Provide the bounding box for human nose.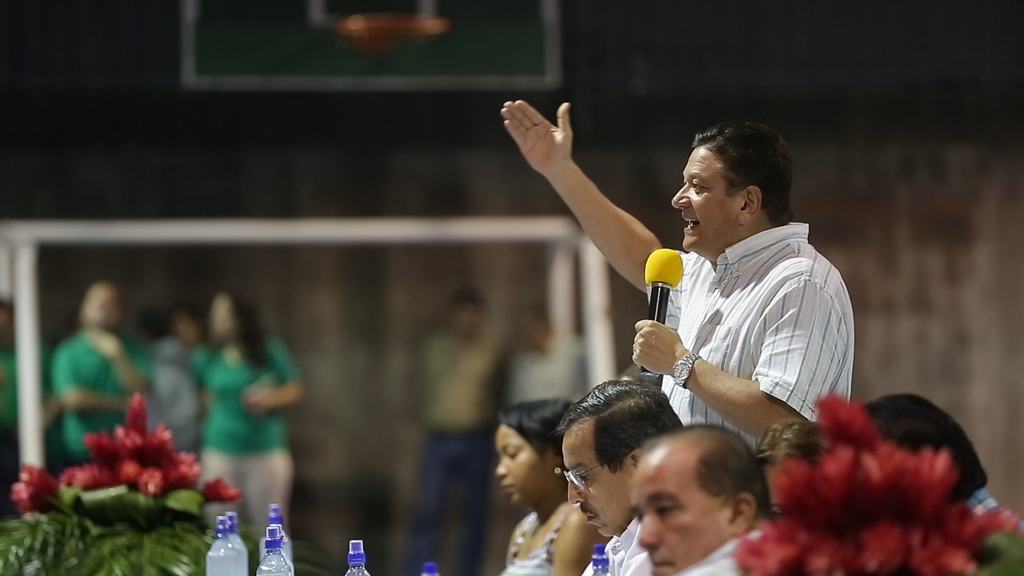
499, 461, 505, 476.
